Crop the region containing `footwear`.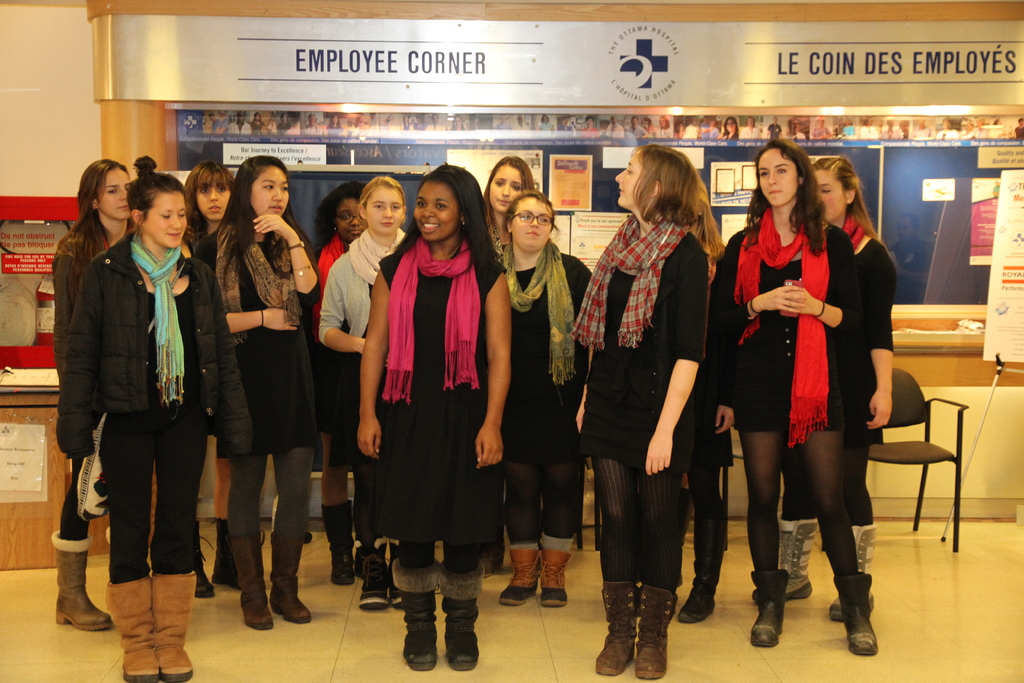
Crop region: region(591, 589, 645, 675).
